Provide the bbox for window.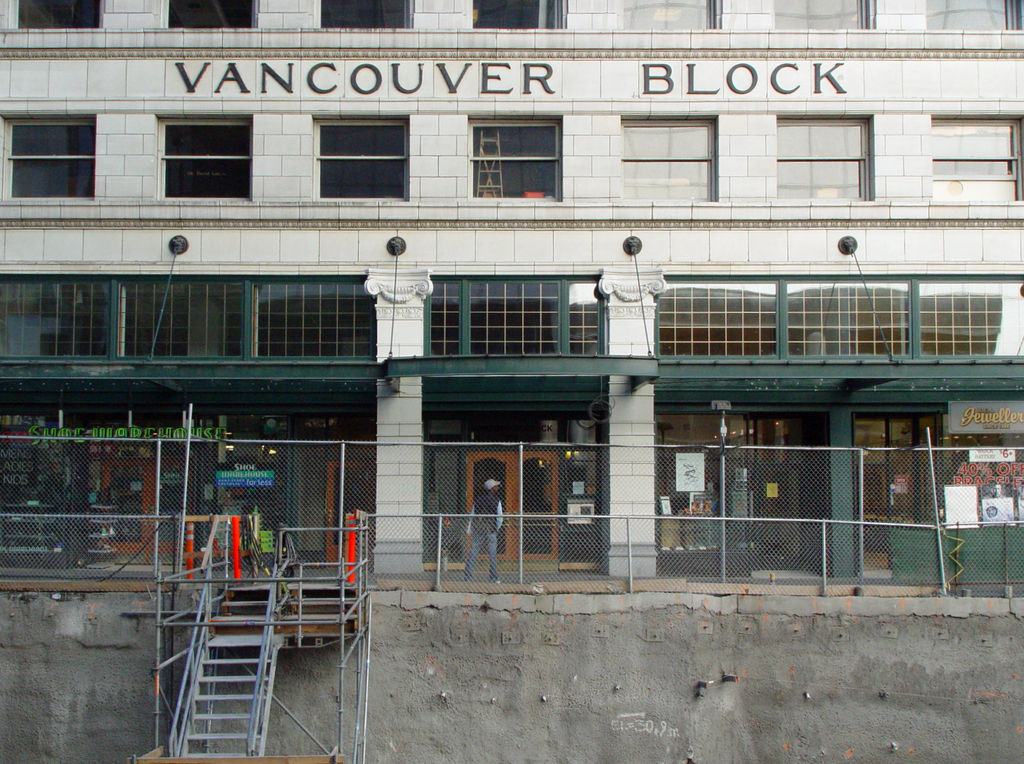
<bbox>774, 114, 874, 200</bbox>.
